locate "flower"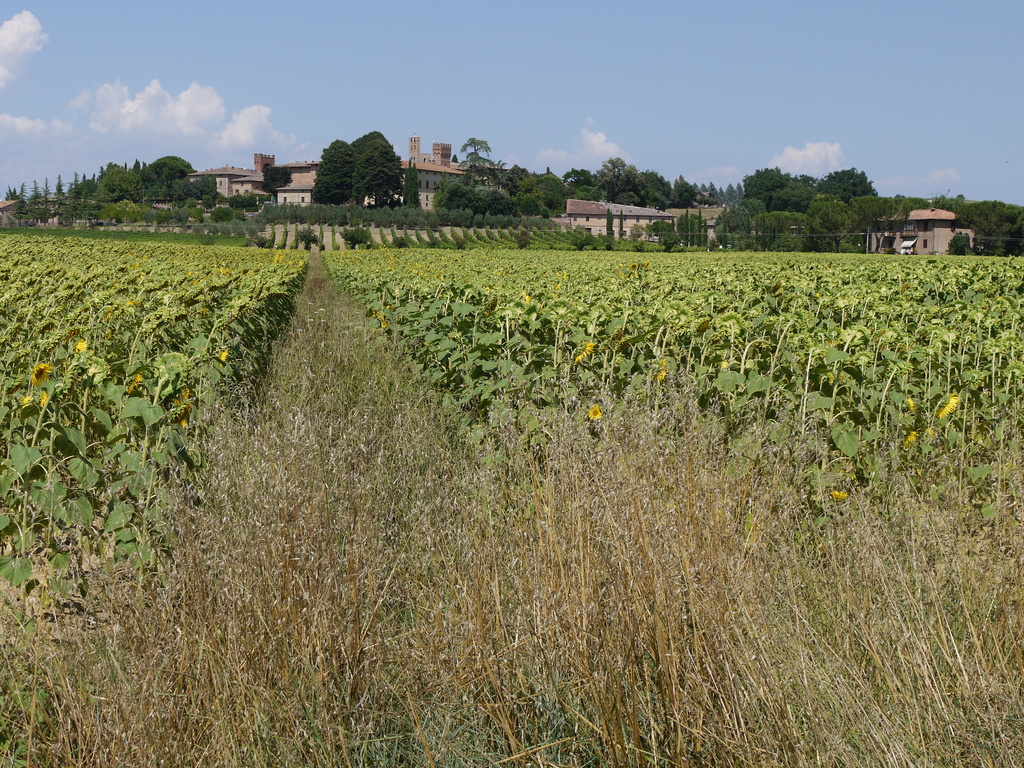
detection(381, 319, 386, 328)
